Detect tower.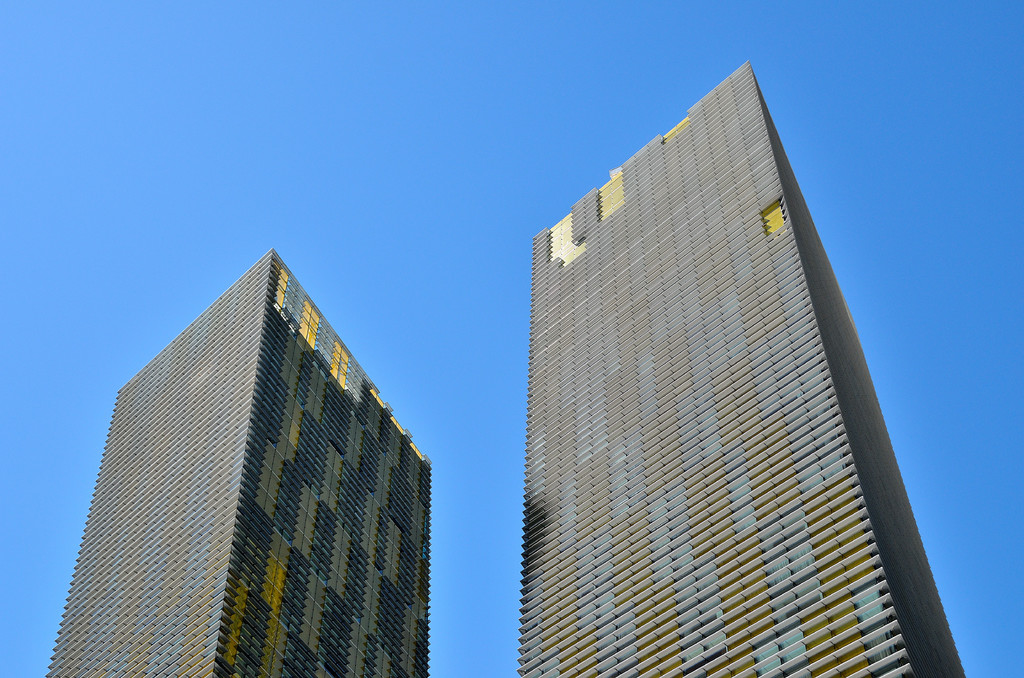
Detected at (left=41, top=250, right=427, bottom=677).
